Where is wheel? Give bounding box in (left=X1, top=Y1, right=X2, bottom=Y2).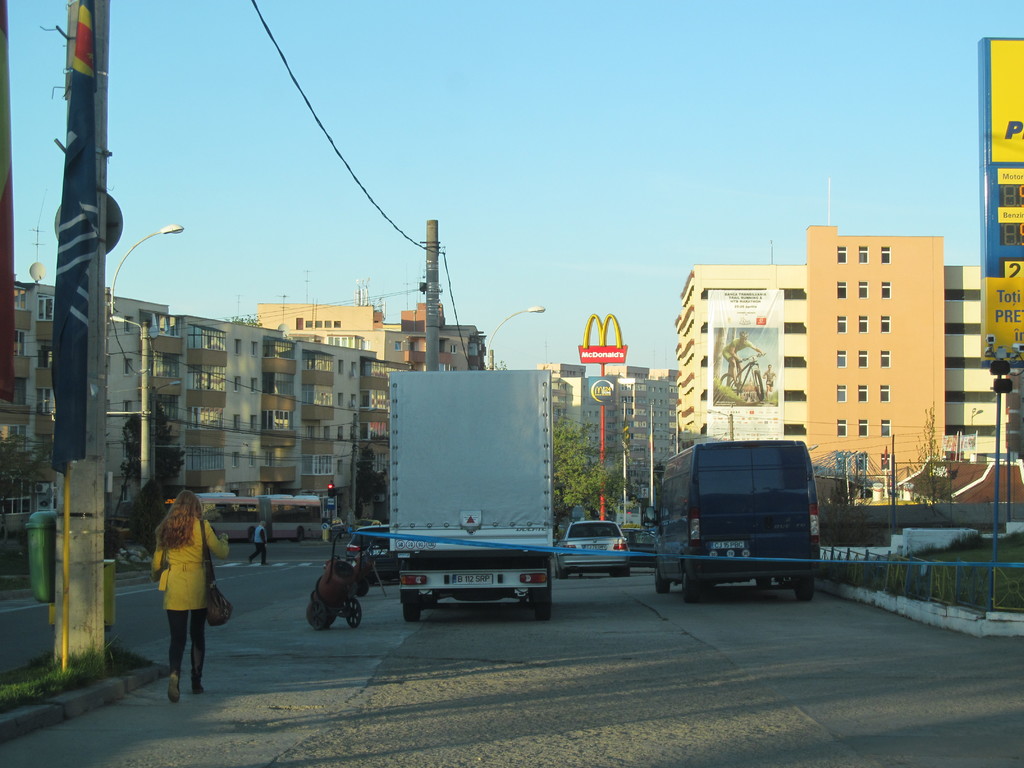
(left=535, top=593, right=554, bottom=619).
